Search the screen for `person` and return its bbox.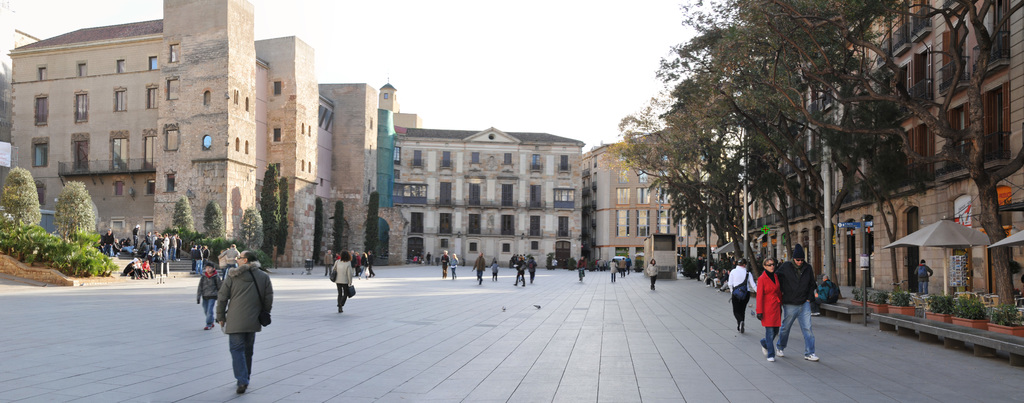
Found: bbox=(759, 257, 783, 362).
